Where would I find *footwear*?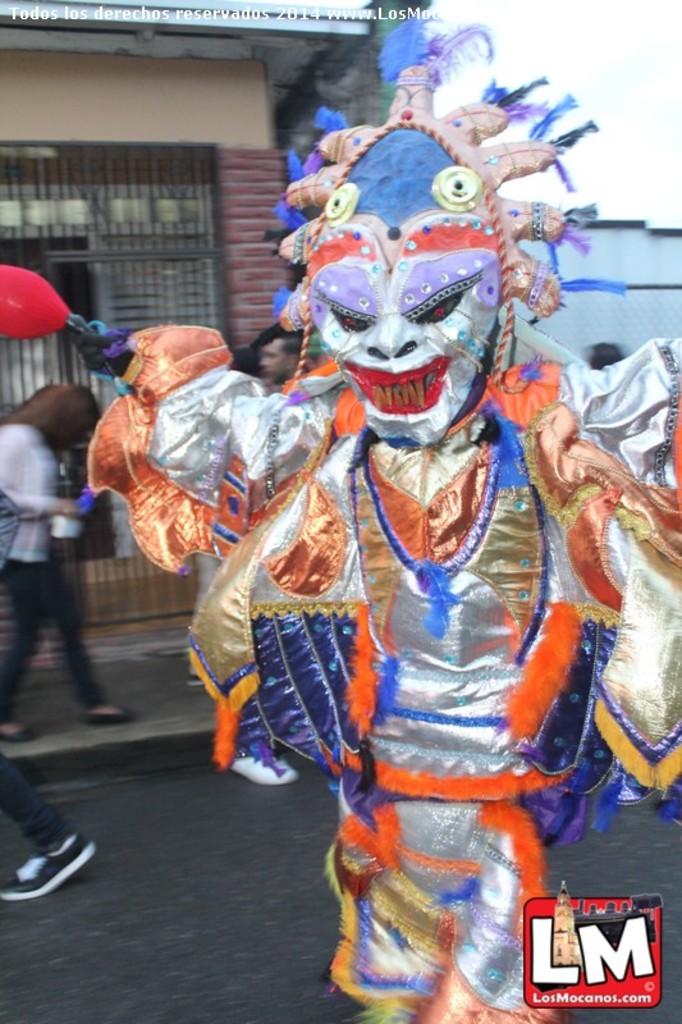
At select_region(4, 721, 36, 741).
